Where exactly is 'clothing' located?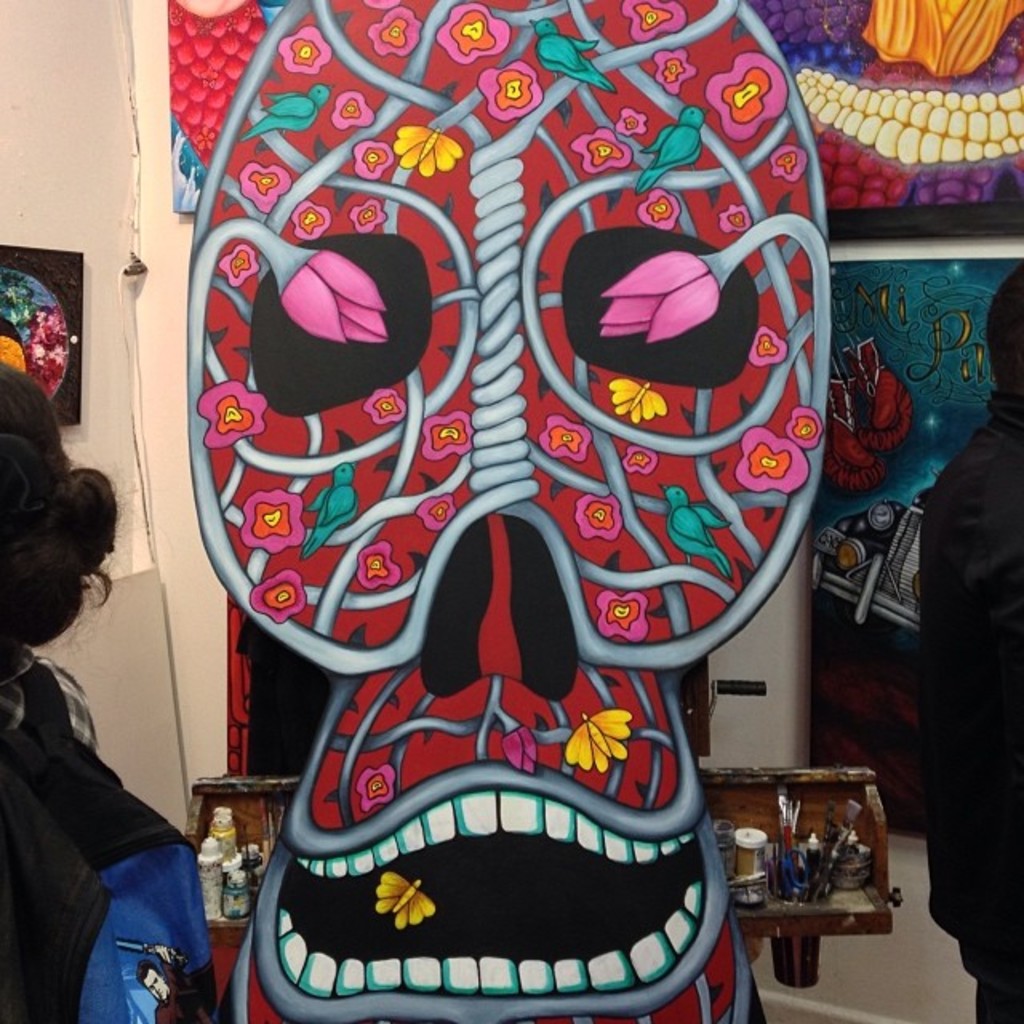
Its bounding box is crop(904, 392, 1013, 986).
